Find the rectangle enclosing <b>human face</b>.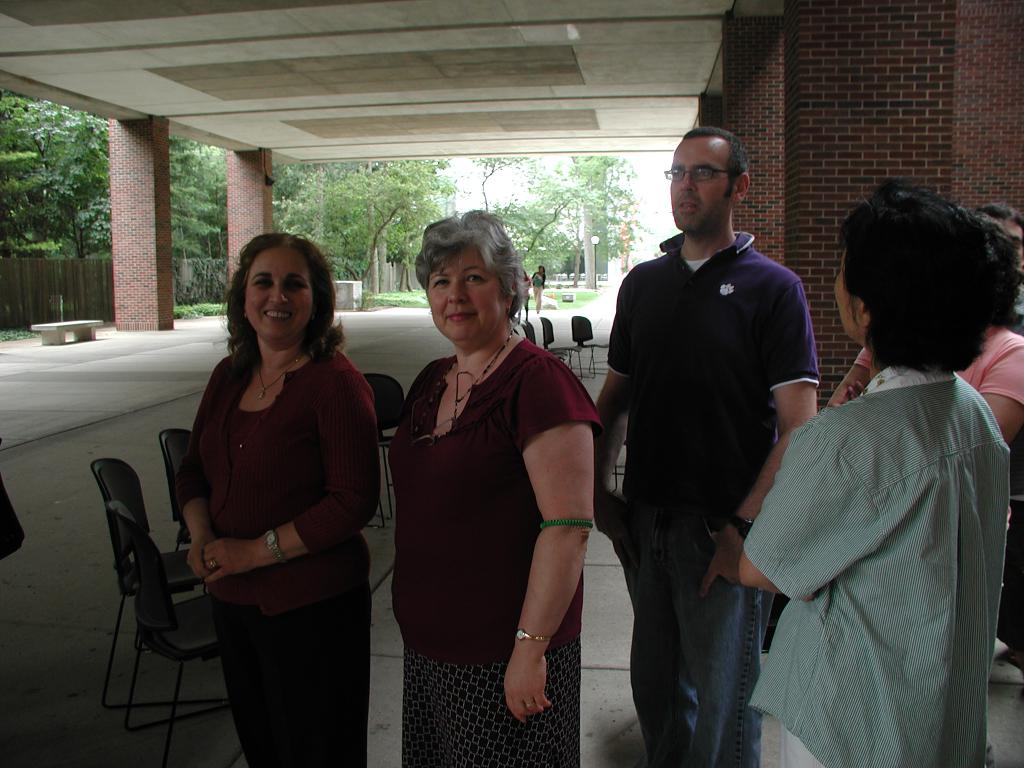
BBox(672, 135, 732, 234).
